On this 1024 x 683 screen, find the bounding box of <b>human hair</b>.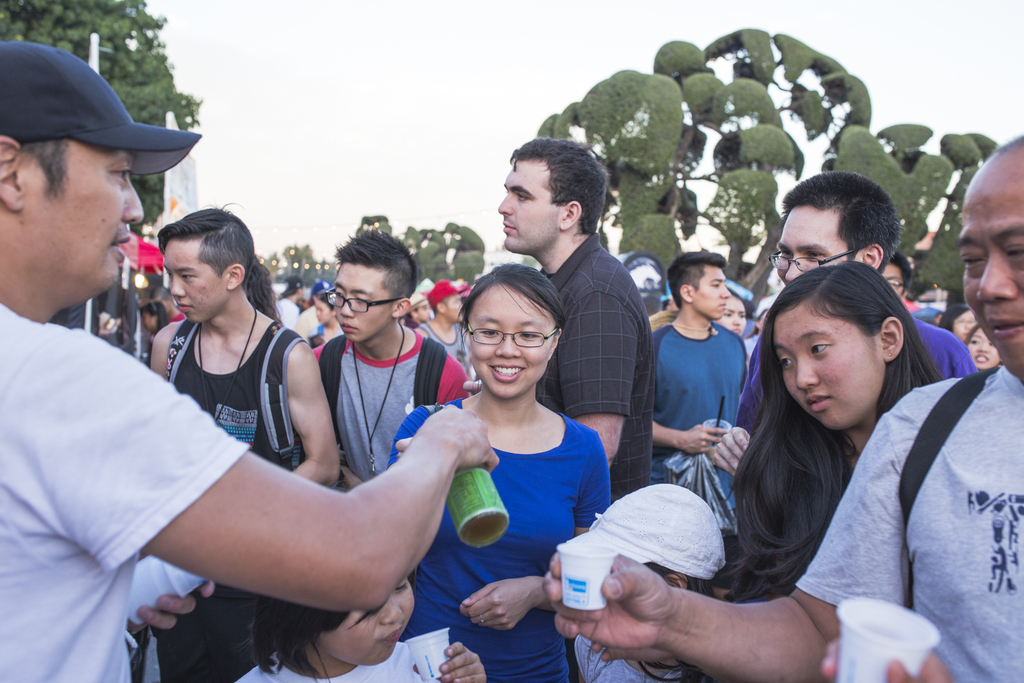
Bounding box: x1=240, y1=483, x2=417, y2=682.
